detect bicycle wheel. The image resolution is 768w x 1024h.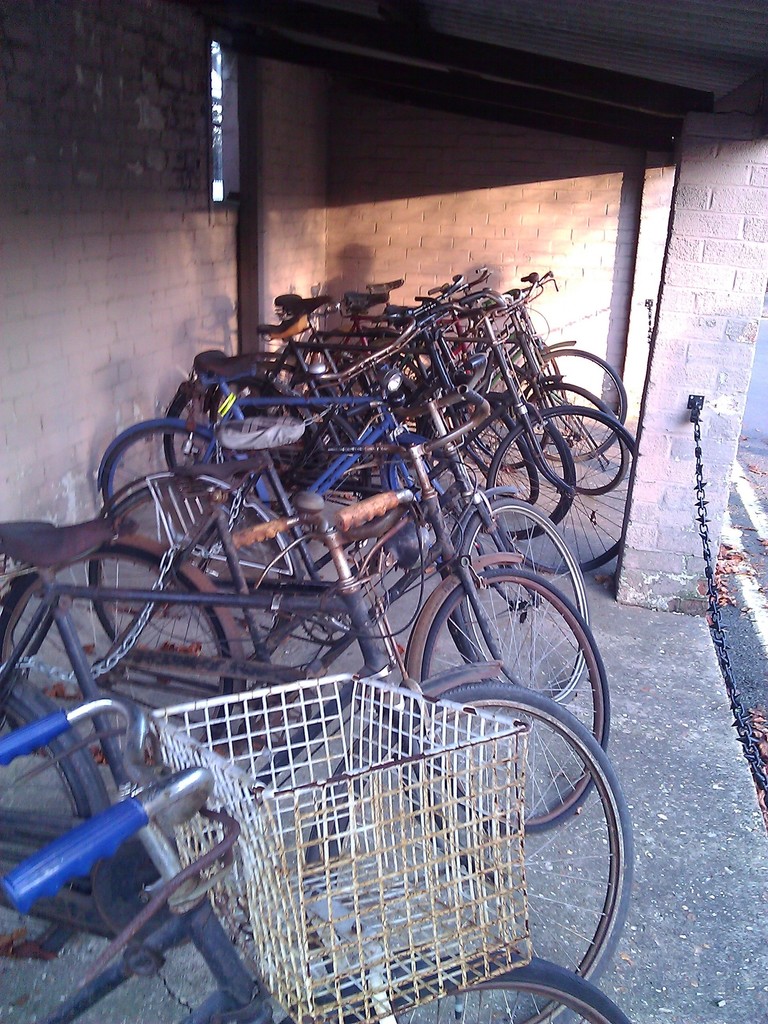
l=457, t=497, r=585, b=708.
